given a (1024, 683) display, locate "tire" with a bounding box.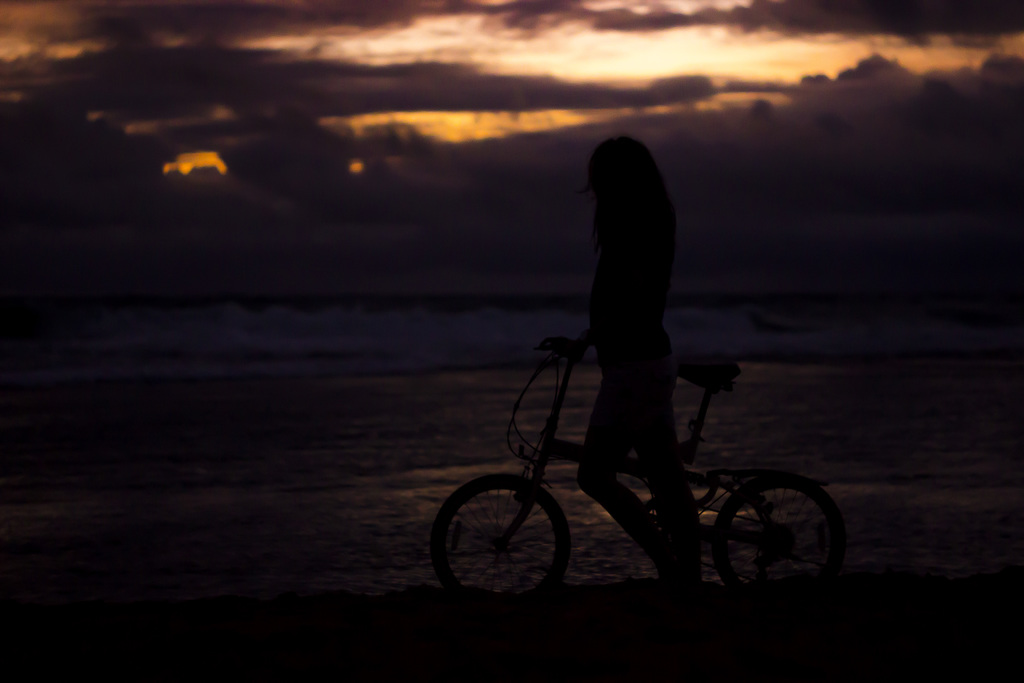
Located: [714, 482, 845, 607].
